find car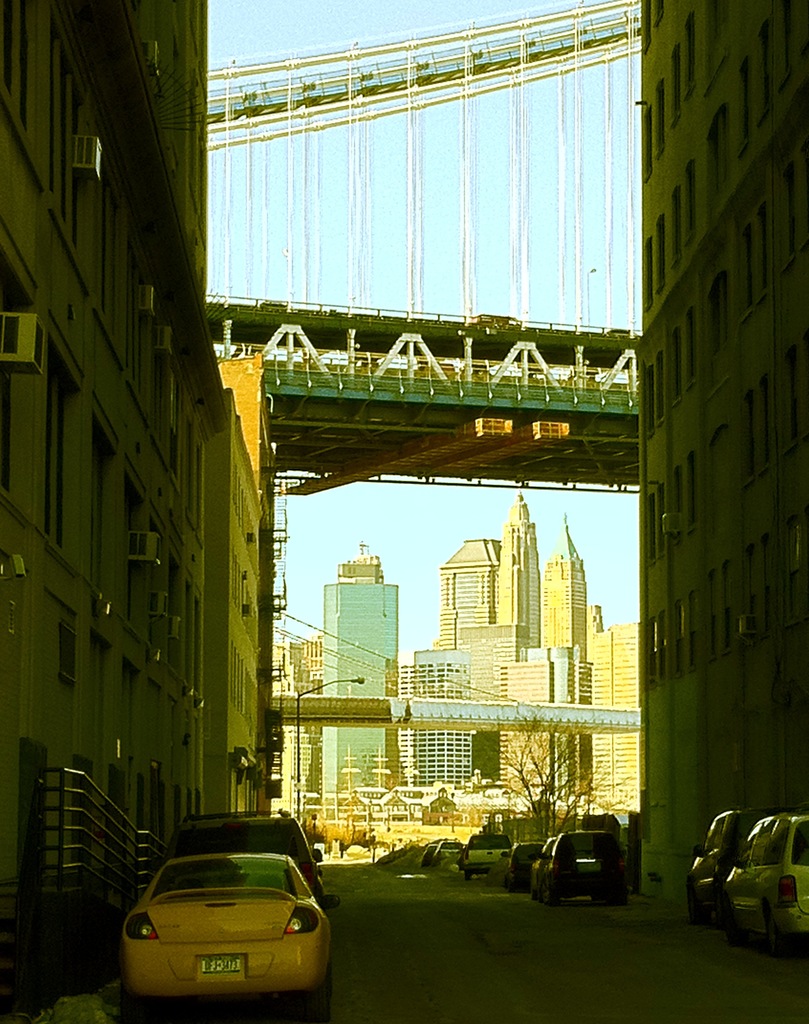
531:828:621:907
